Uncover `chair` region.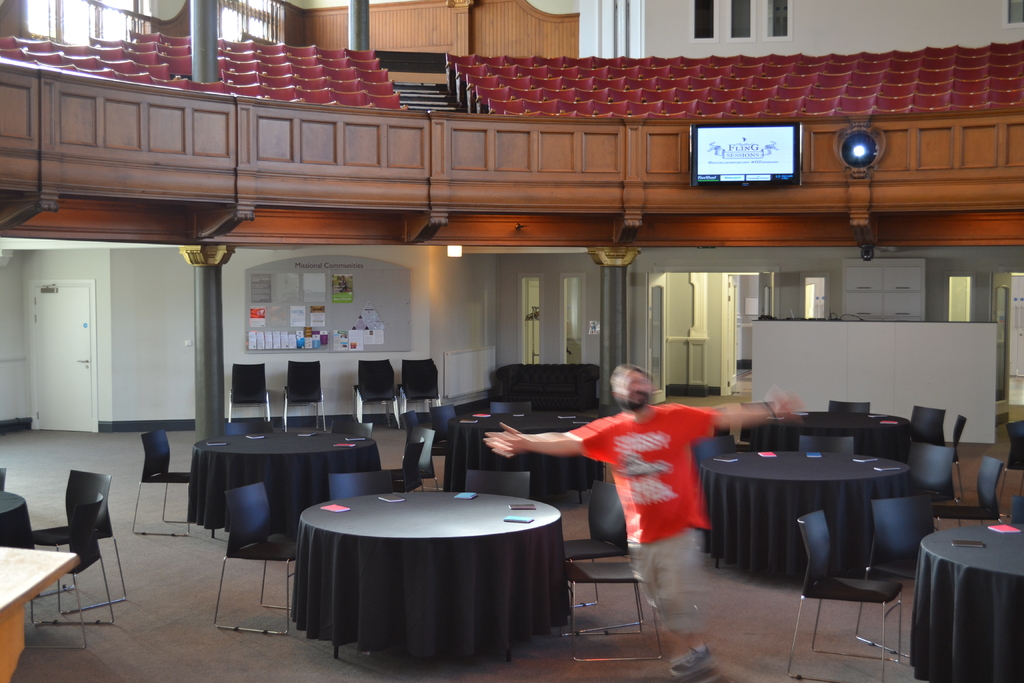
Uncovered: l=283, t=359, r=332, b=429.
